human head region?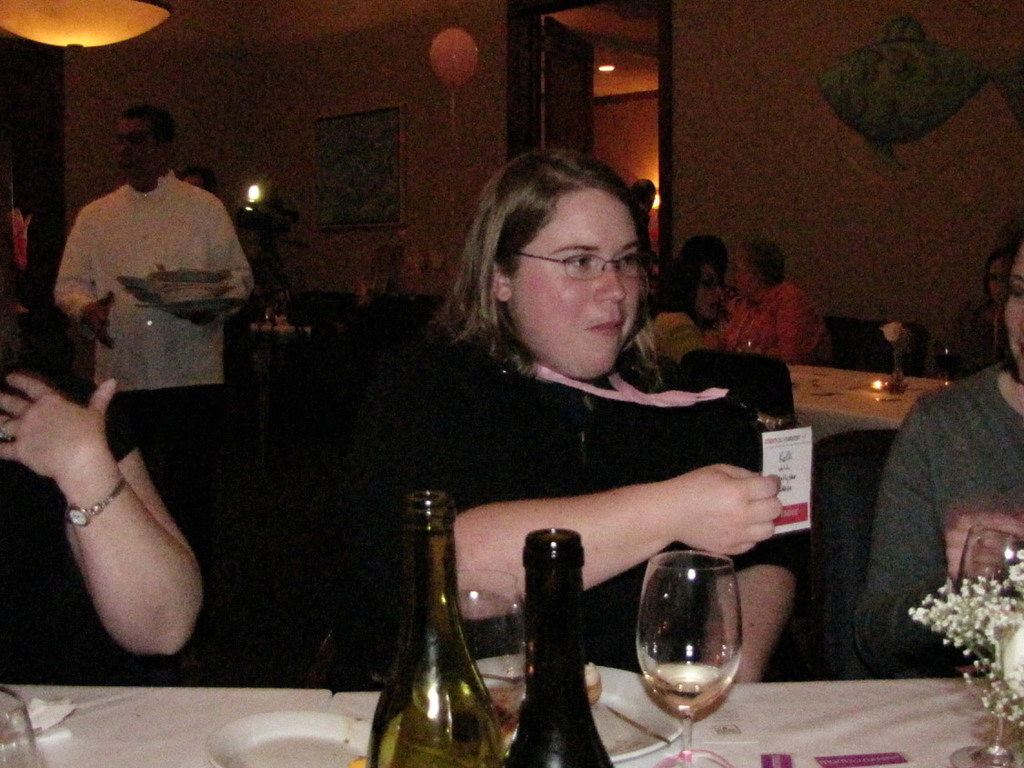
[658,257,726,325]
